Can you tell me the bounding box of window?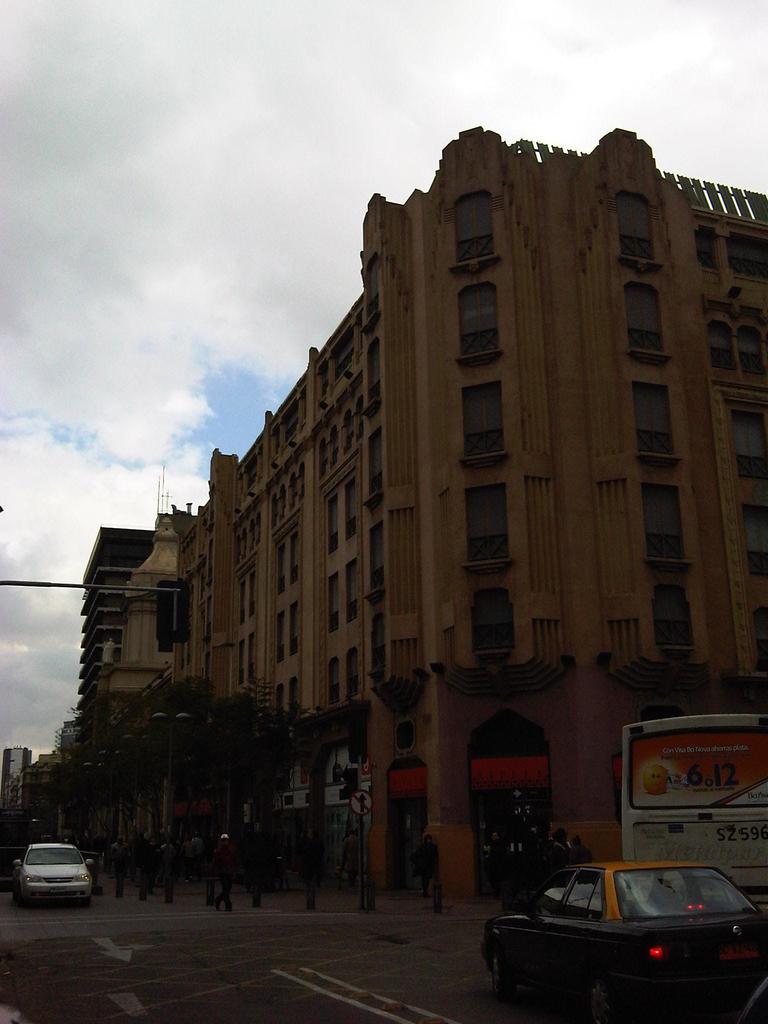
635:380:673:462.
